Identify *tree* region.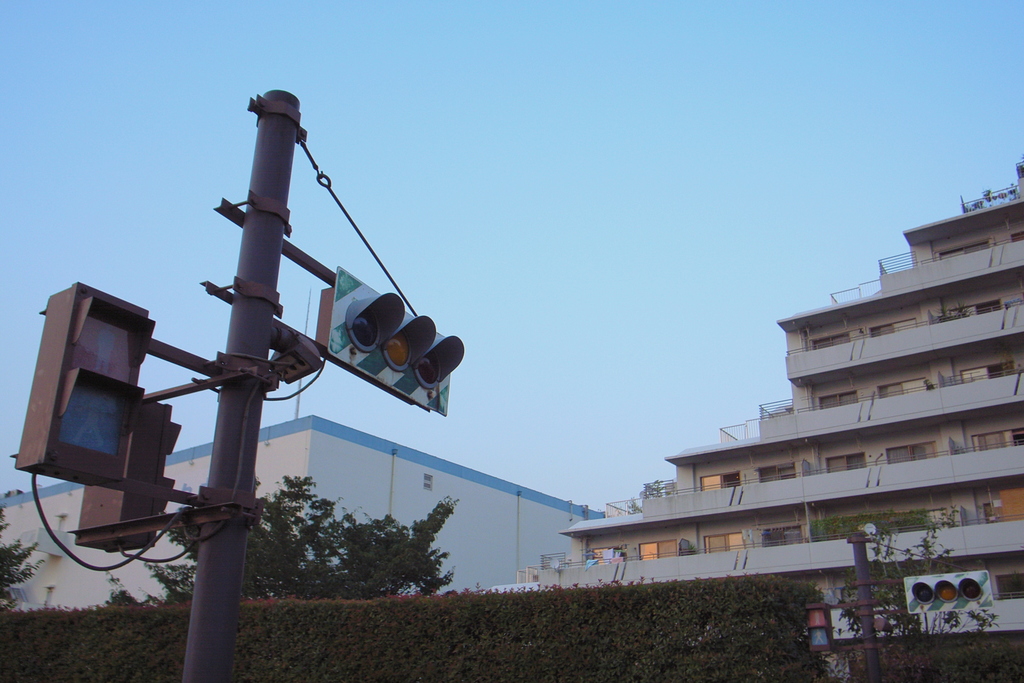
Region: left=134, top=467, right=461, bottom=601.
